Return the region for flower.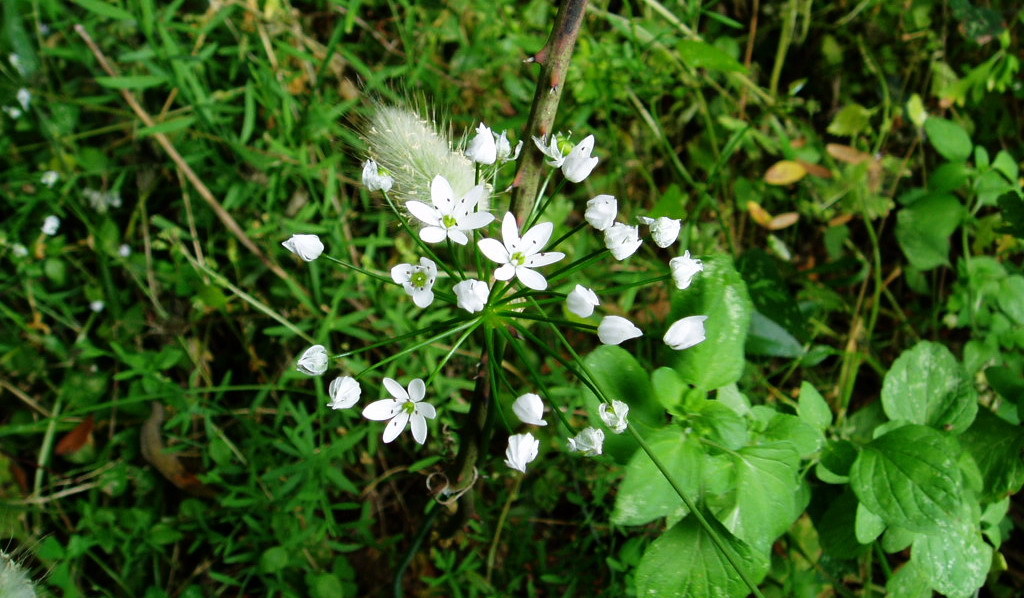
x1=658, y1=320, x2=710, y2=352.
